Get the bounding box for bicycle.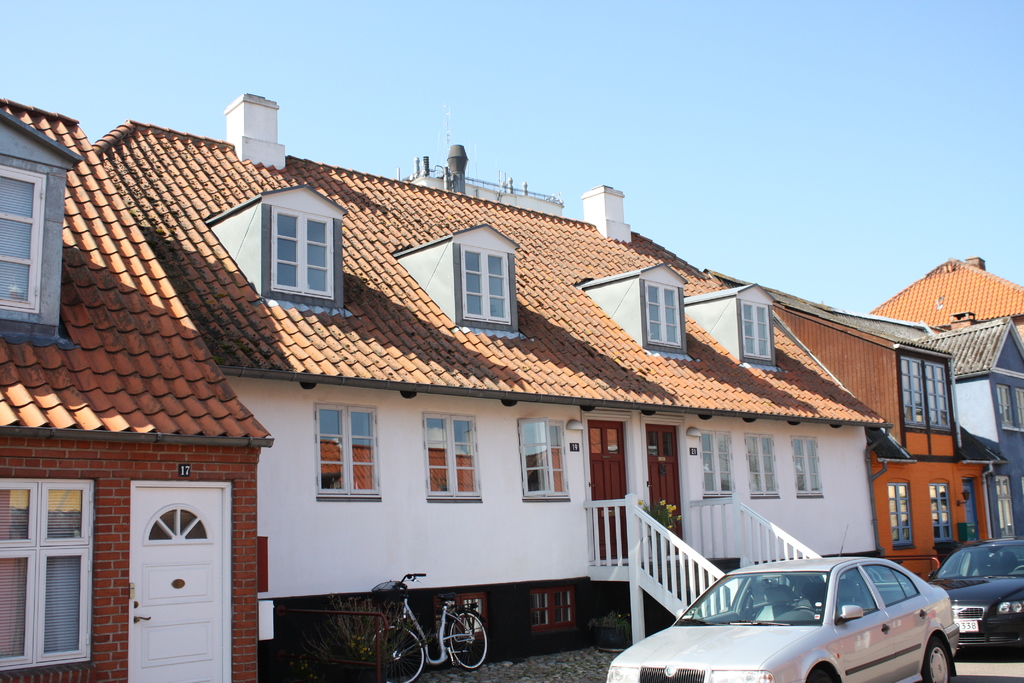
crop(321, 559, 509, 678).
